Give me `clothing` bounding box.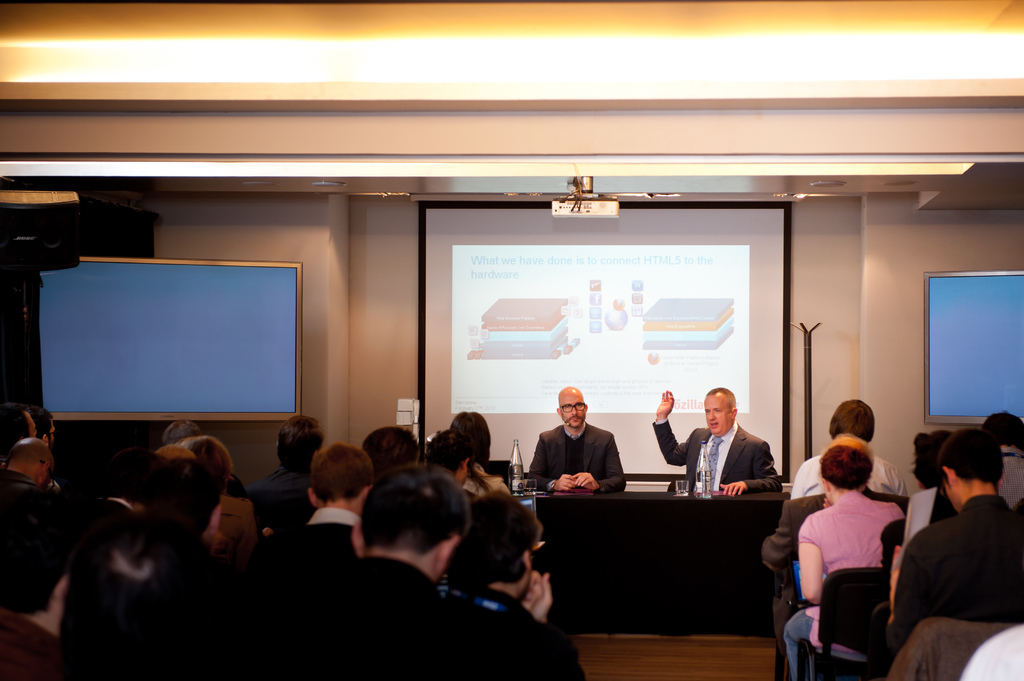
Rect(529, 417, 629, 506).
